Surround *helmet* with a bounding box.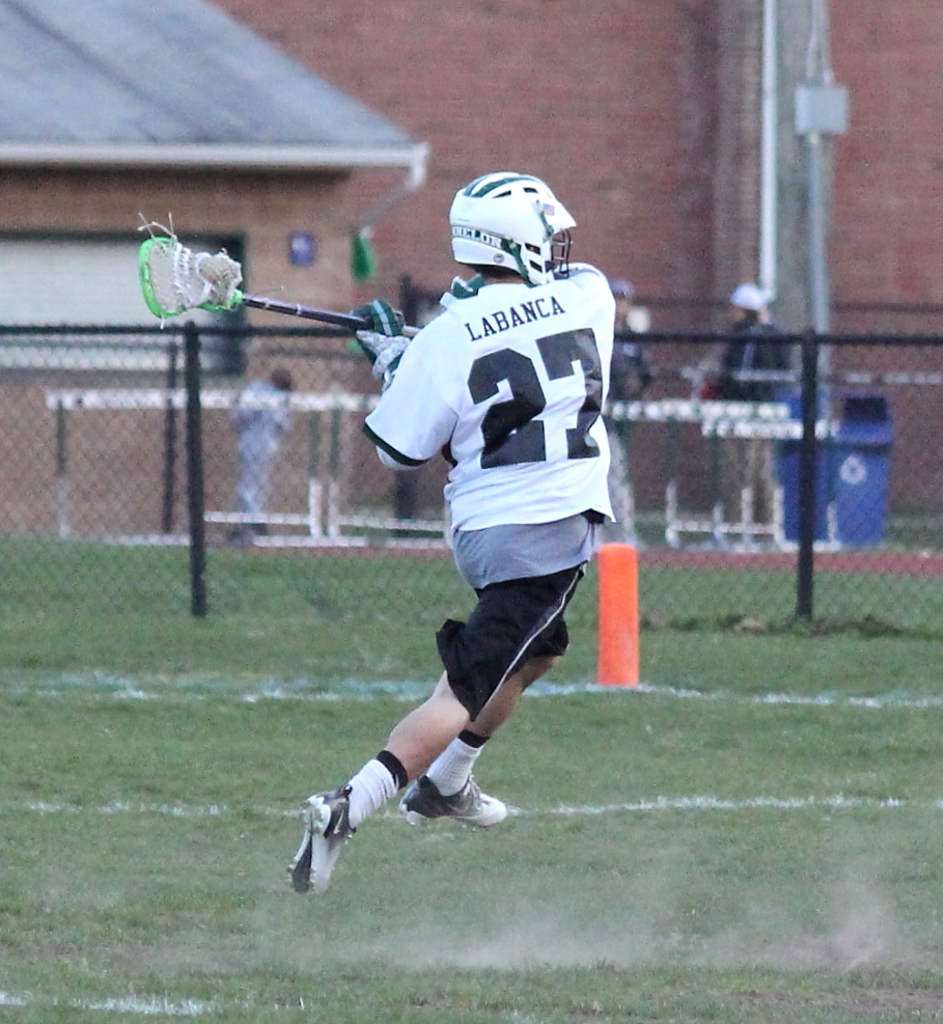
box(443, 168, 573, 274).
